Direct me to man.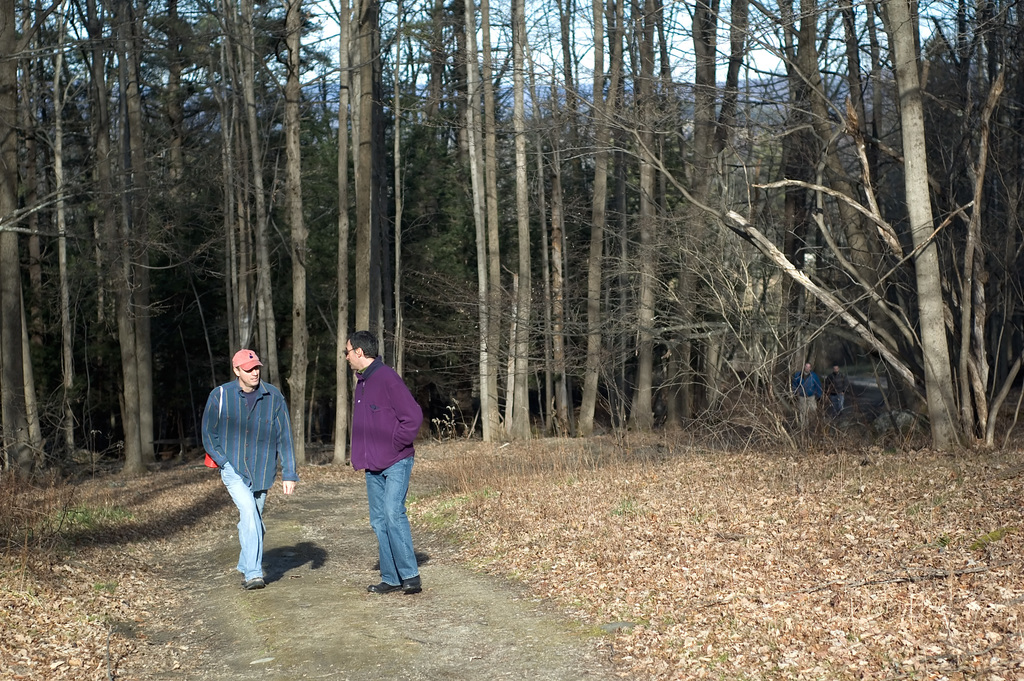
Direction: region(346, 329, 426, 593).
